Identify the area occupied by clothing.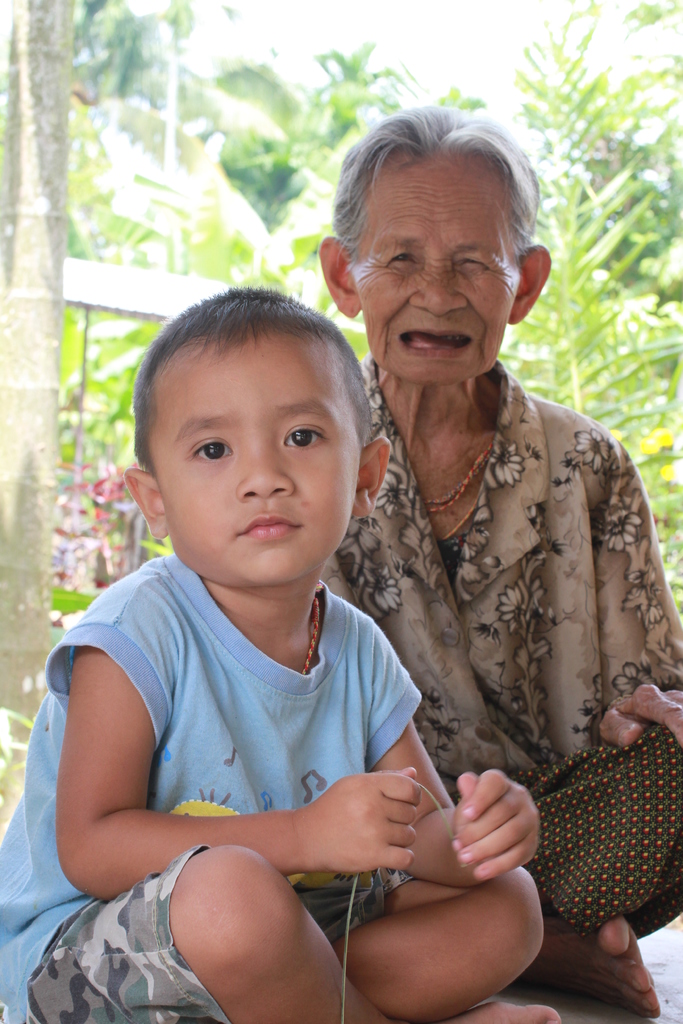
Area: BBox(306, 344, 682, 952).
